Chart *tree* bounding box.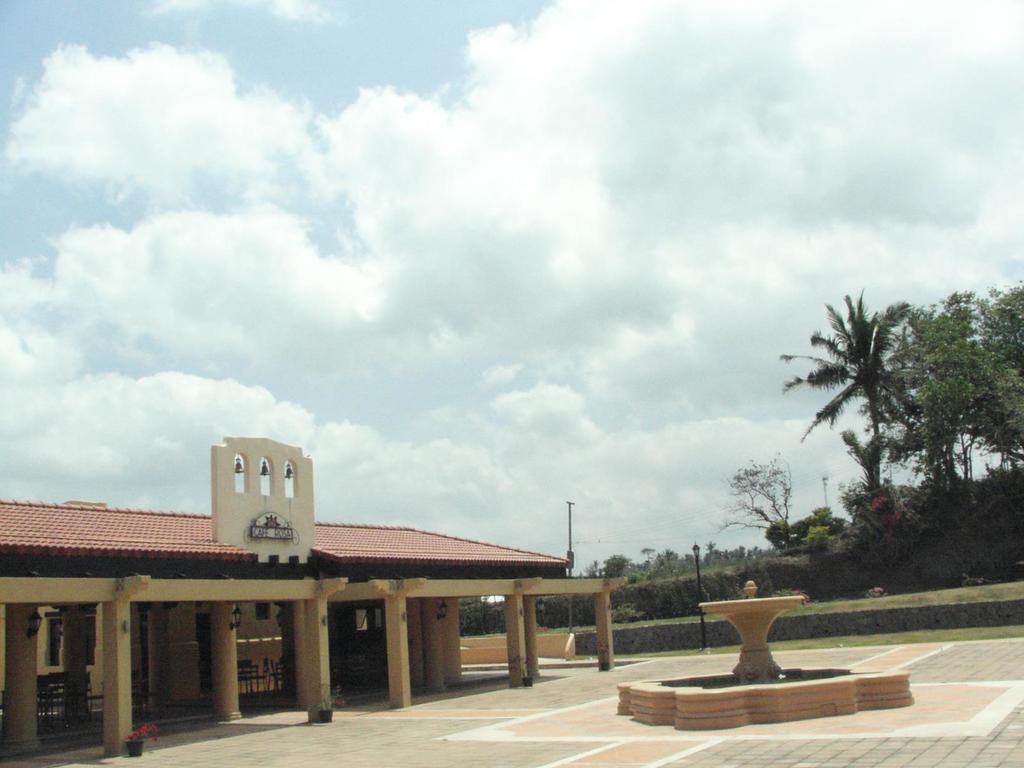
Charted: <bbox>779, 288, 932, 480</bbox>.
